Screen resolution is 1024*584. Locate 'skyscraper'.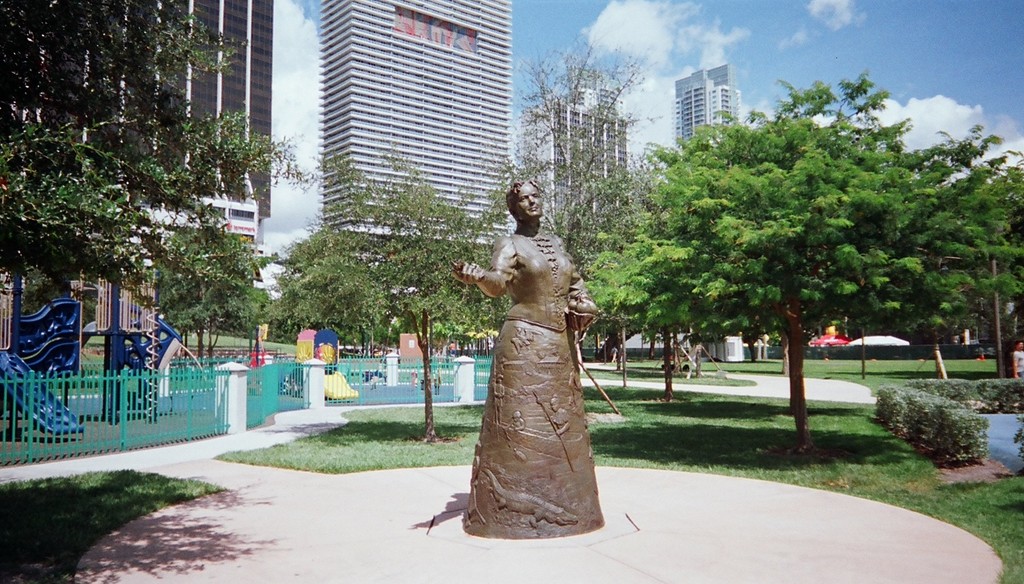
rect(547, 78, 625, 225).
